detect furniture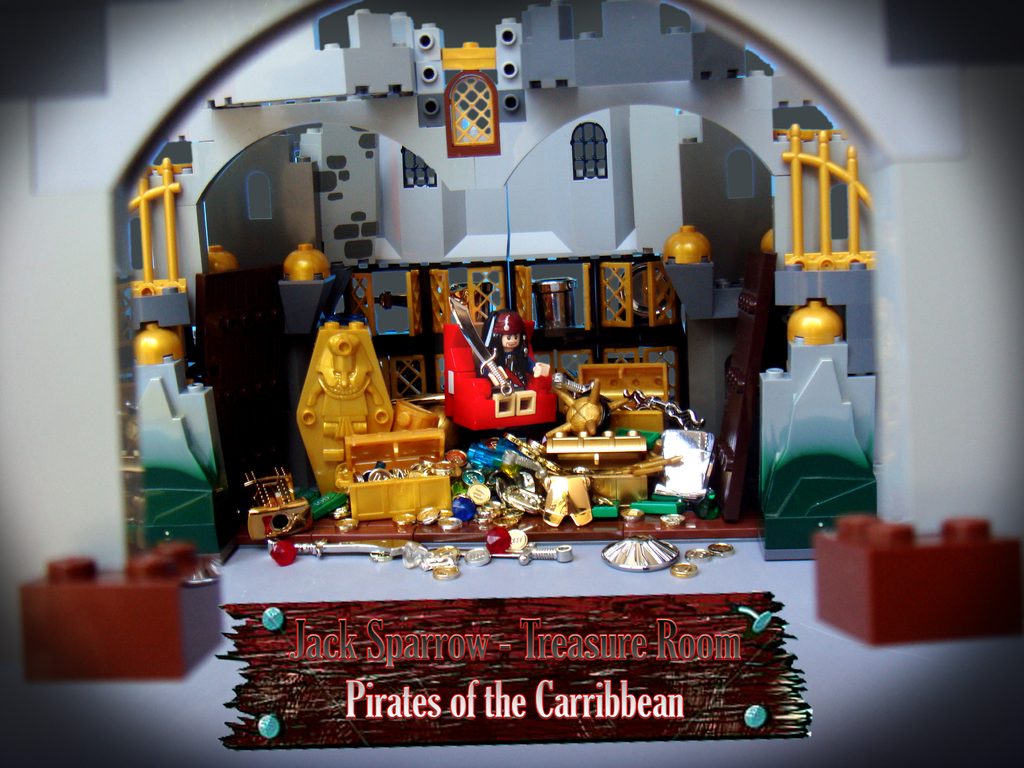
x1=579 y1=363 x2=668 y2=435
